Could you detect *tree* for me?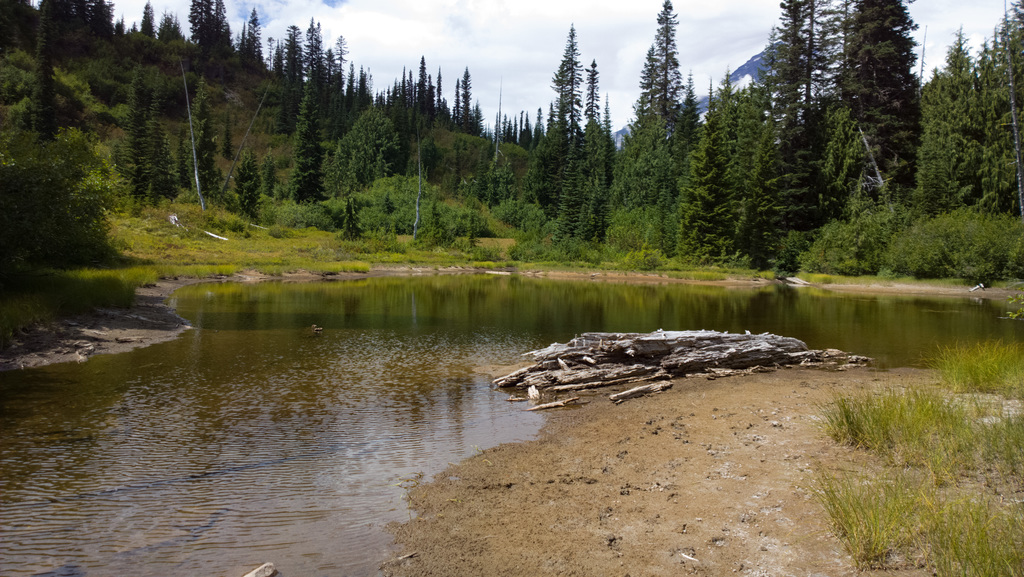
Detection result: pyautogui.locateOnScreen(0, 43, 115, 323).
